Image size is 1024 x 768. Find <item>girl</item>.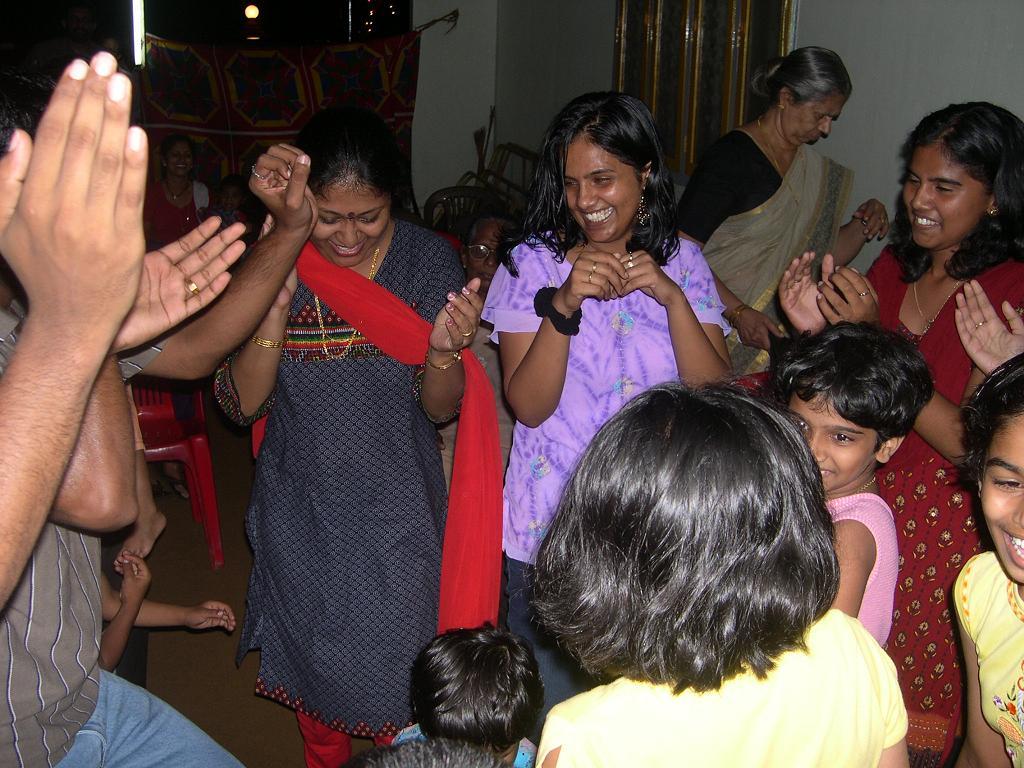
<box>786,325,931,644</box>.
